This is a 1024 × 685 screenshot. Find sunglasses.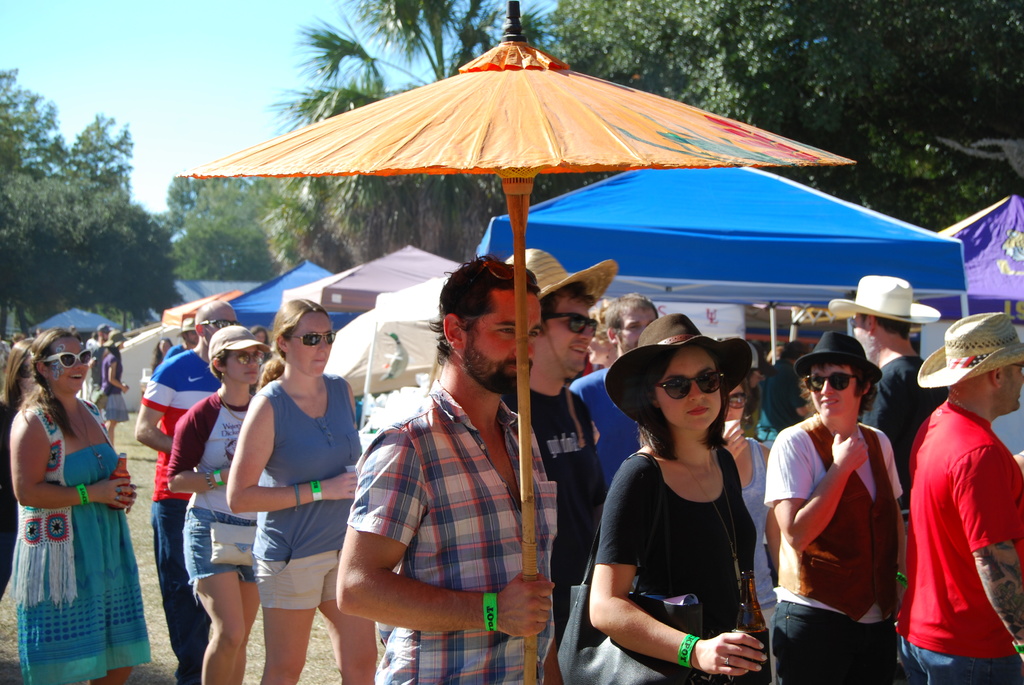
Bounding box: box=[228, 350, 264, 367].
